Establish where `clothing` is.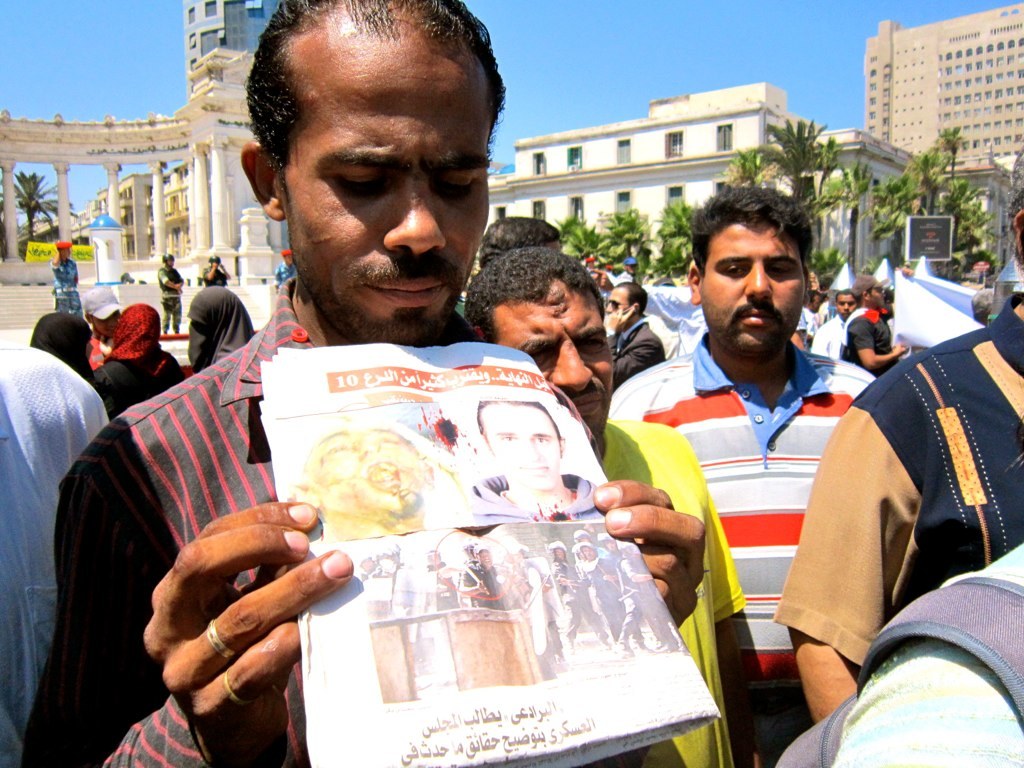
Established at bbox(275, 263, 293, 281).
